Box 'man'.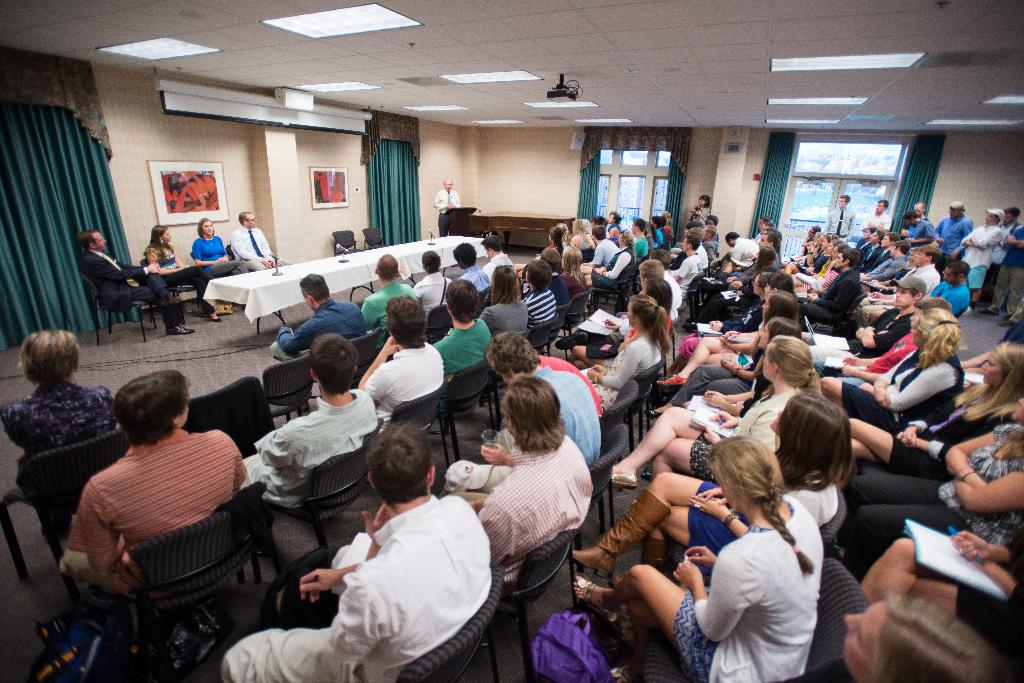
bbox=(797, 251, 863, 327).
